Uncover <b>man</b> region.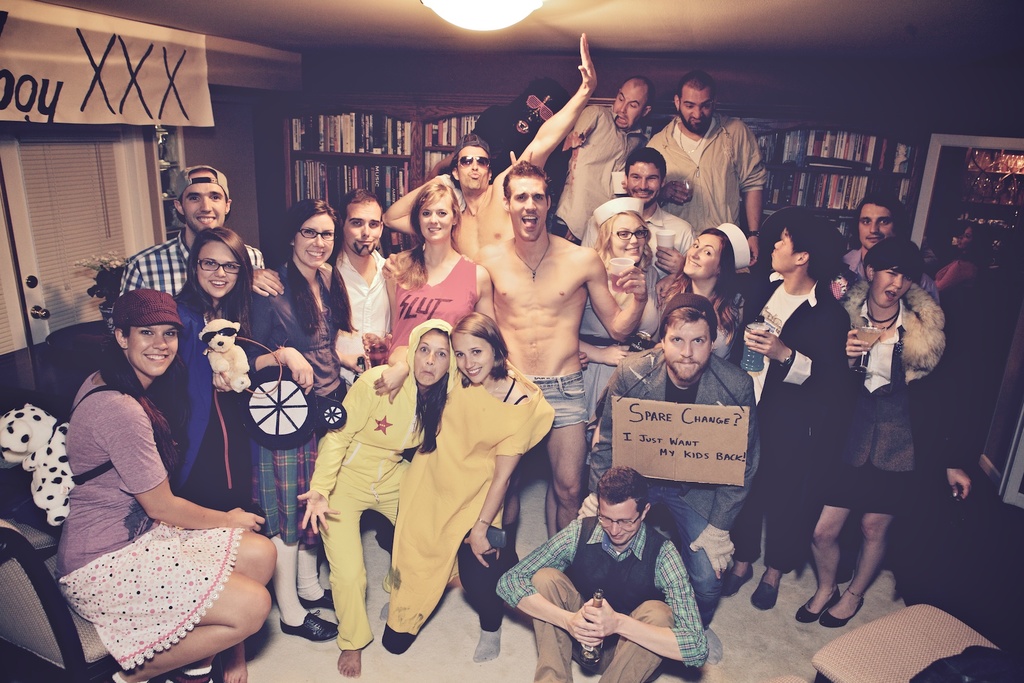
Uncovered: 473:161:648:533.
